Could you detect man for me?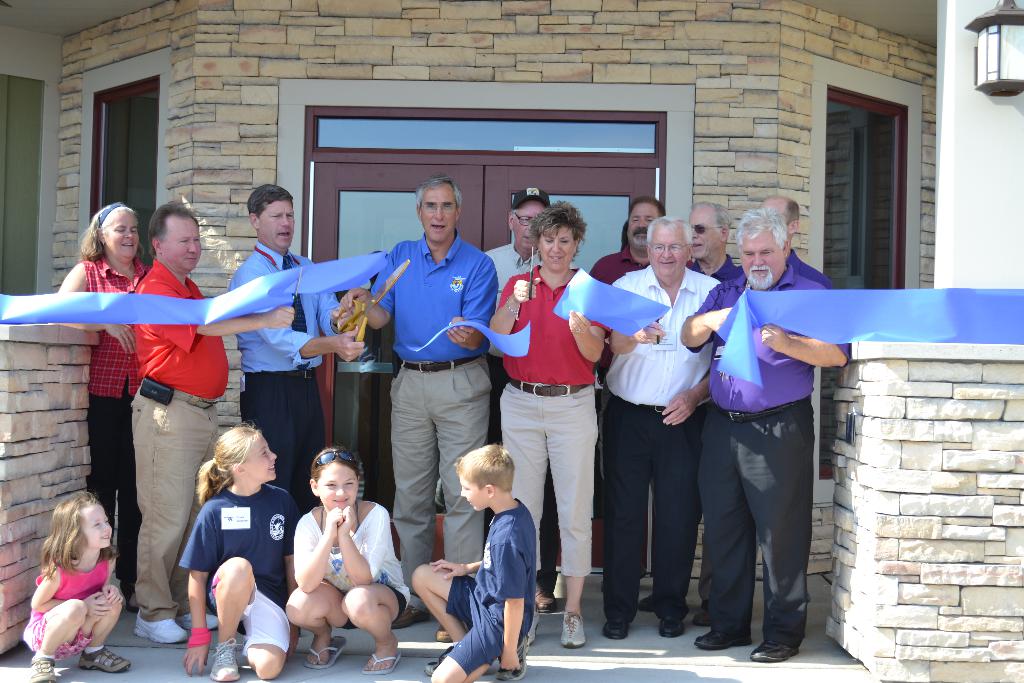
Detection result: {"x1": 345, "y1": 174, "x2": 501, "y2": 630}.
